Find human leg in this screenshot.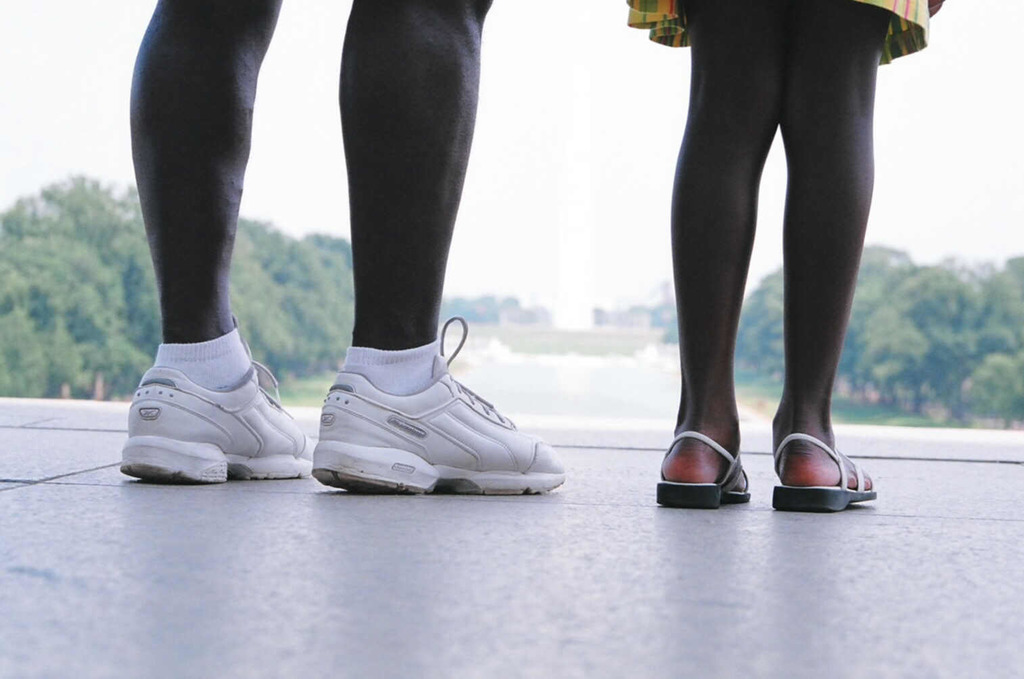
The bounding box for human leg is crop(126, 0, 304, 471).
